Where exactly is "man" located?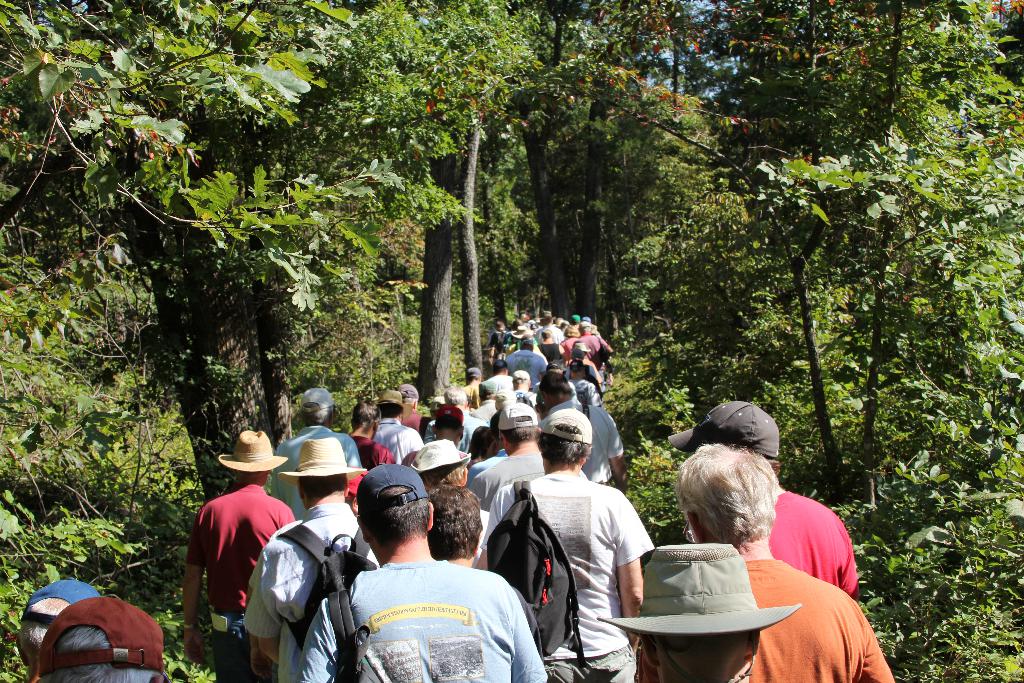
Its bounding box is (675,440,900,681).
